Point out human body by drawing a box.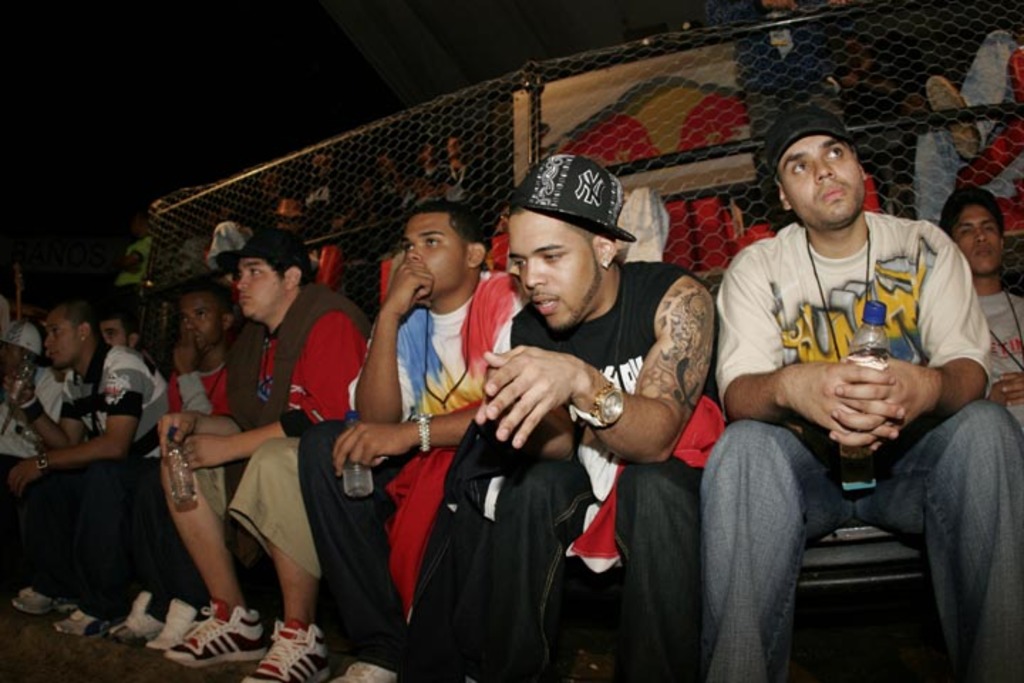
<region>410, 265, 710, 682</region>.
